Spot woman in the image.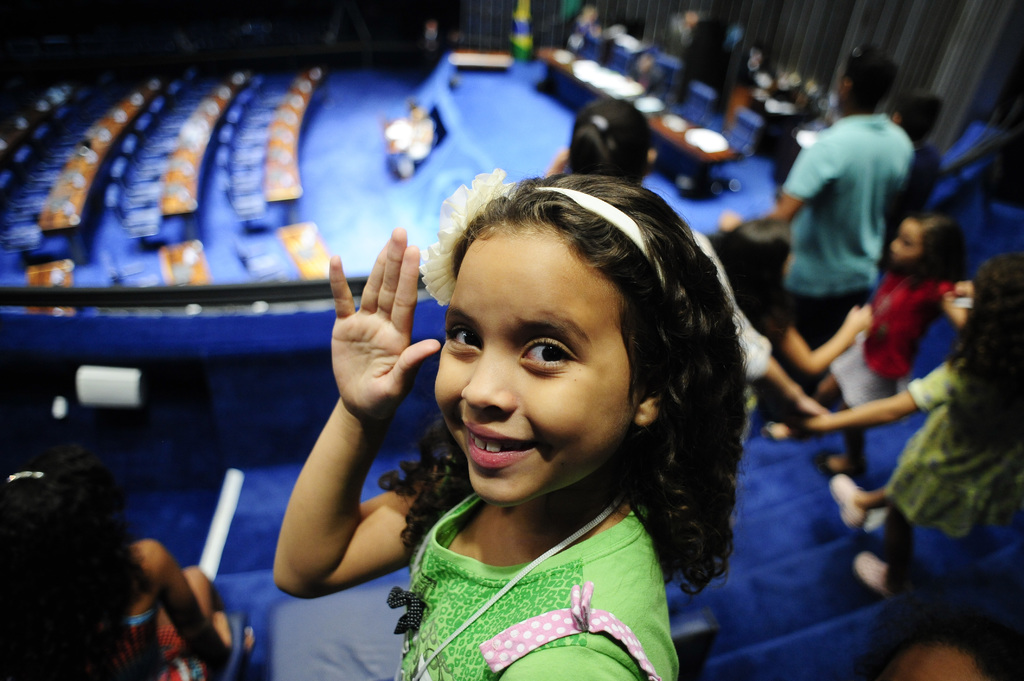
woman found at (left=0, top=443, right=257, bottom=680).
